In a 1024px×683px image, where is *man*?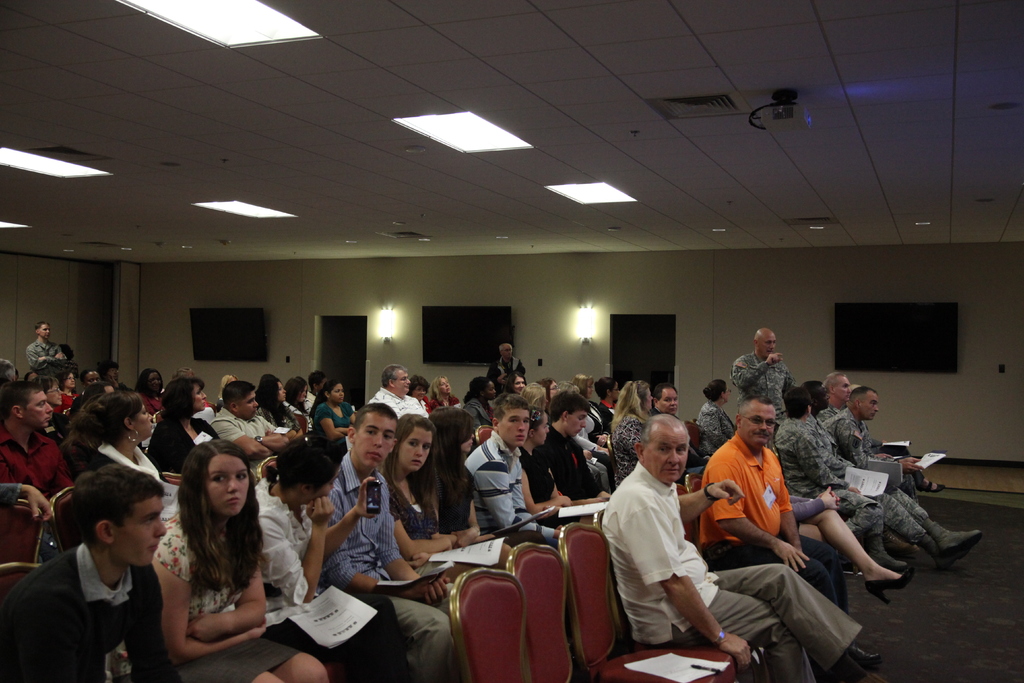
x1=463 y1=394 x2=563 y2=550.
